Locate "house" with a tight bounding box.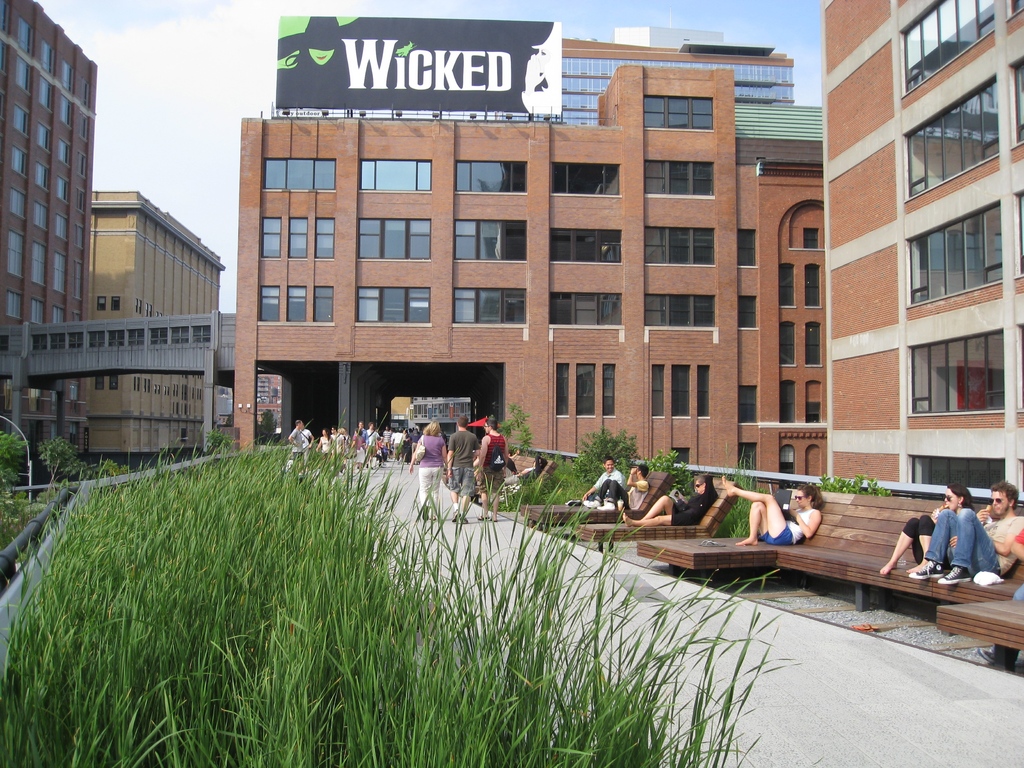
rect(256, 51, 739, 476).
